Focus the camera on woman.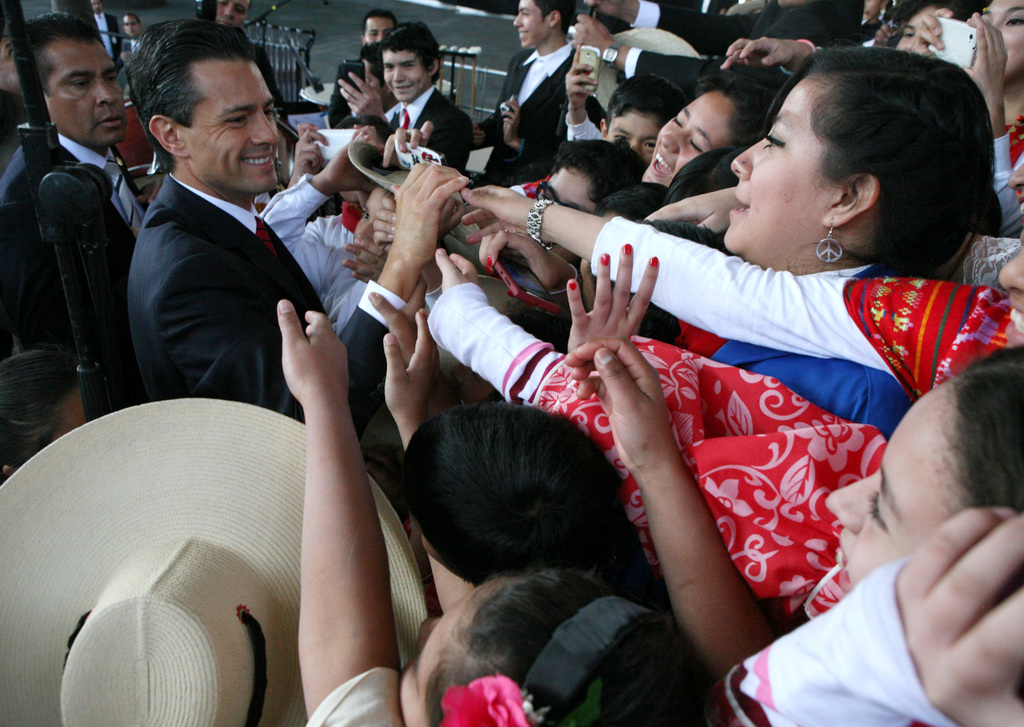
Focus region: [left=906, top=0, right=1023, bottom=241].
